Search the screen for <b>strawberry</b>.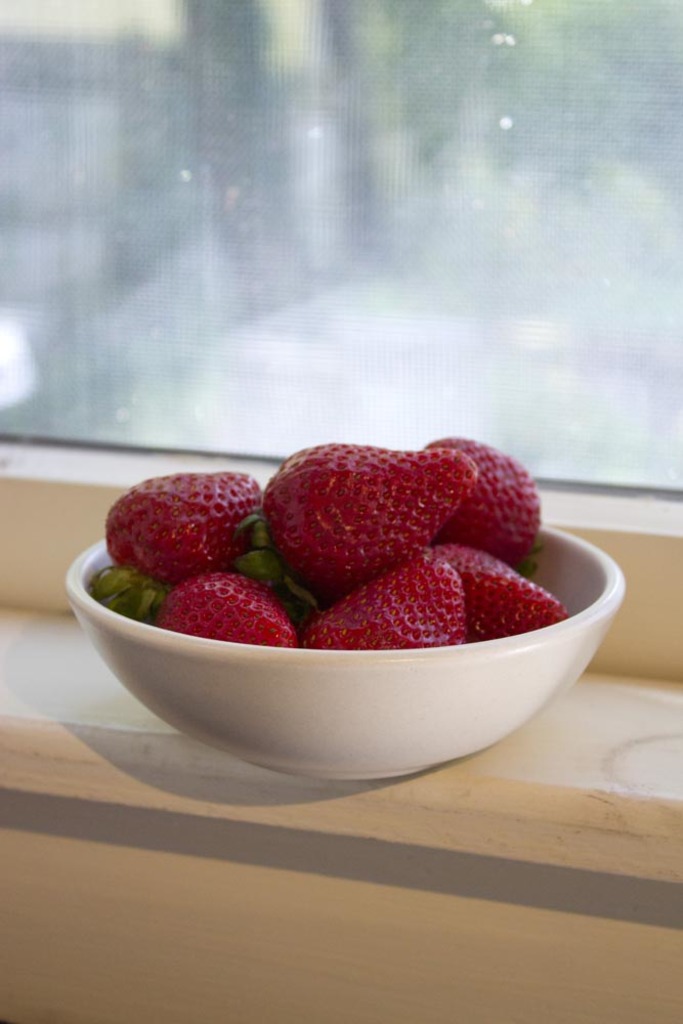
Found at BBox(425, 429, 542, 567).
